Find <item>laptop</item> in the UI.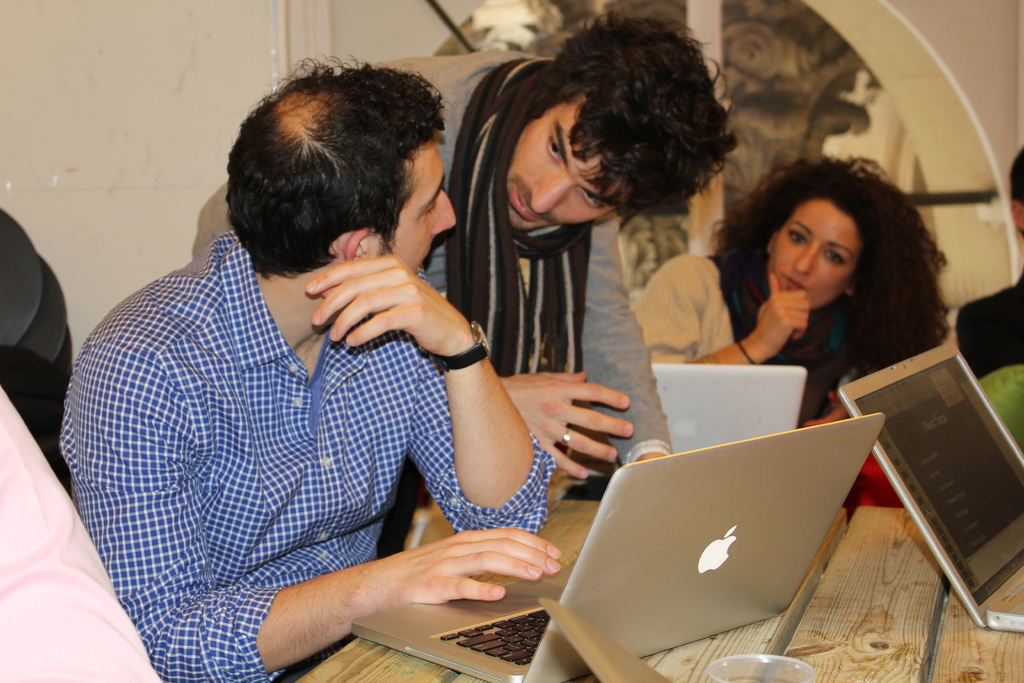
UI element at box=[843, 324, 1023, 660].
